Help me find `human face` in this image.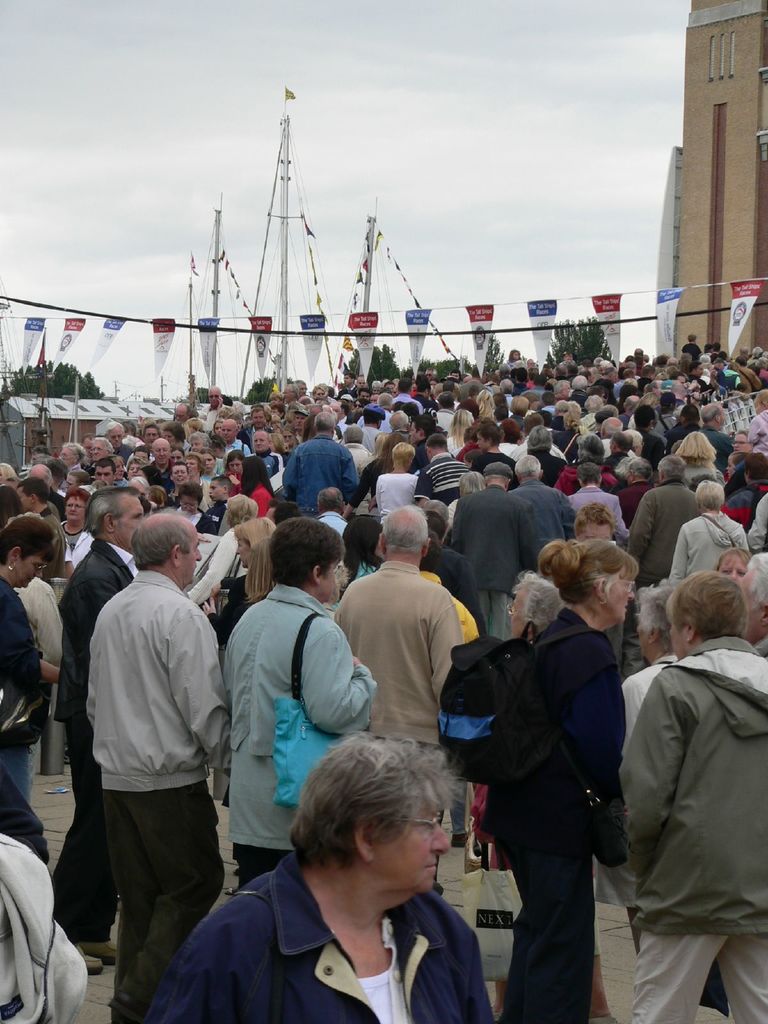
Found it: 152, 444, 172, 460.
